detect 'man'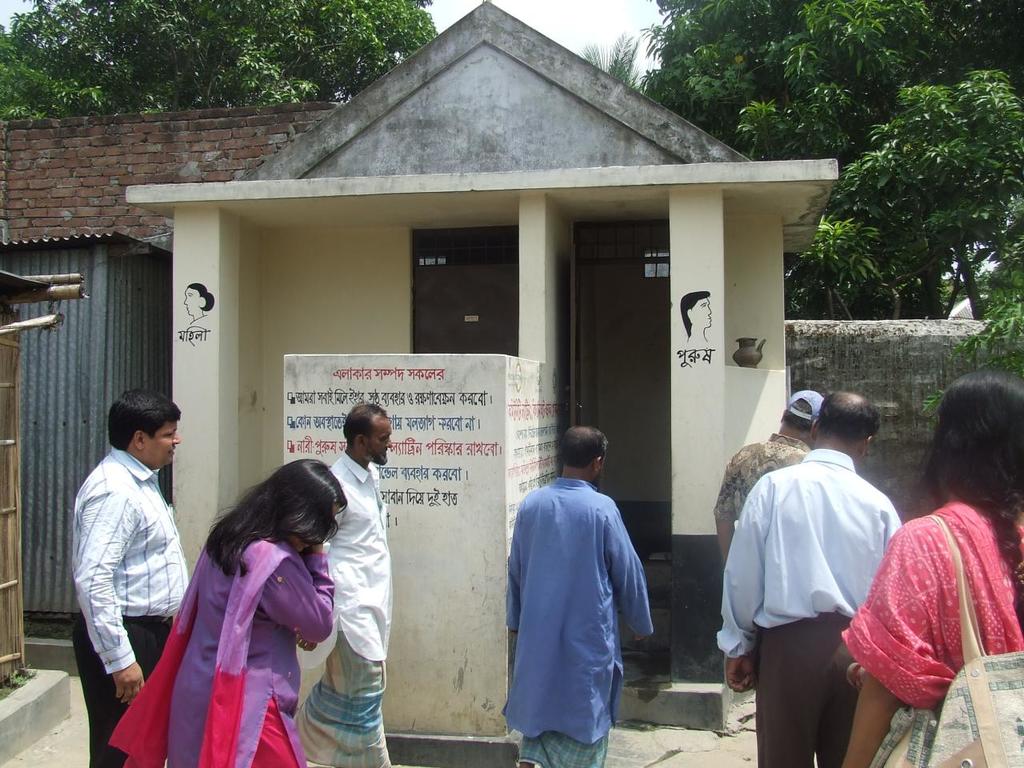
<region>713, 387, 902, 767</region>
